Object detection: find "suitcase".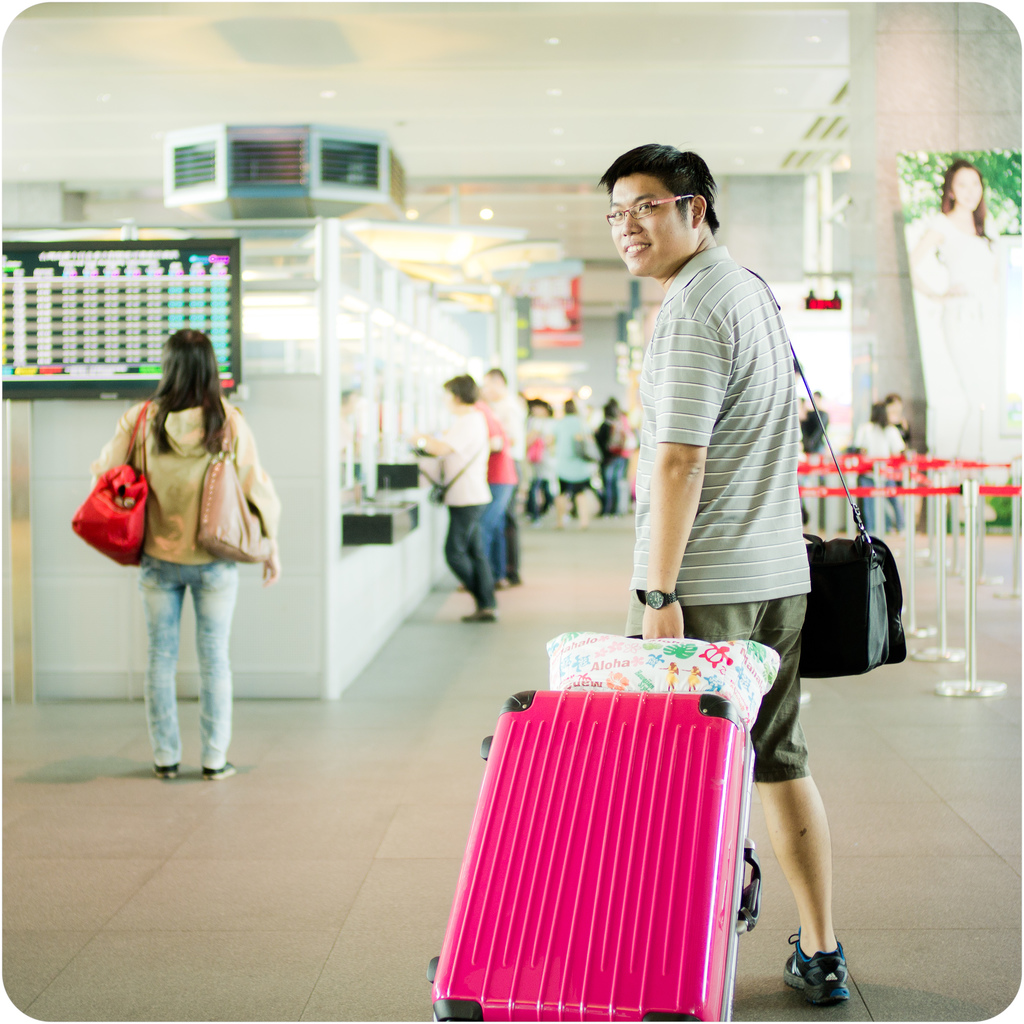
locate(428, 629, 765, 1023).
